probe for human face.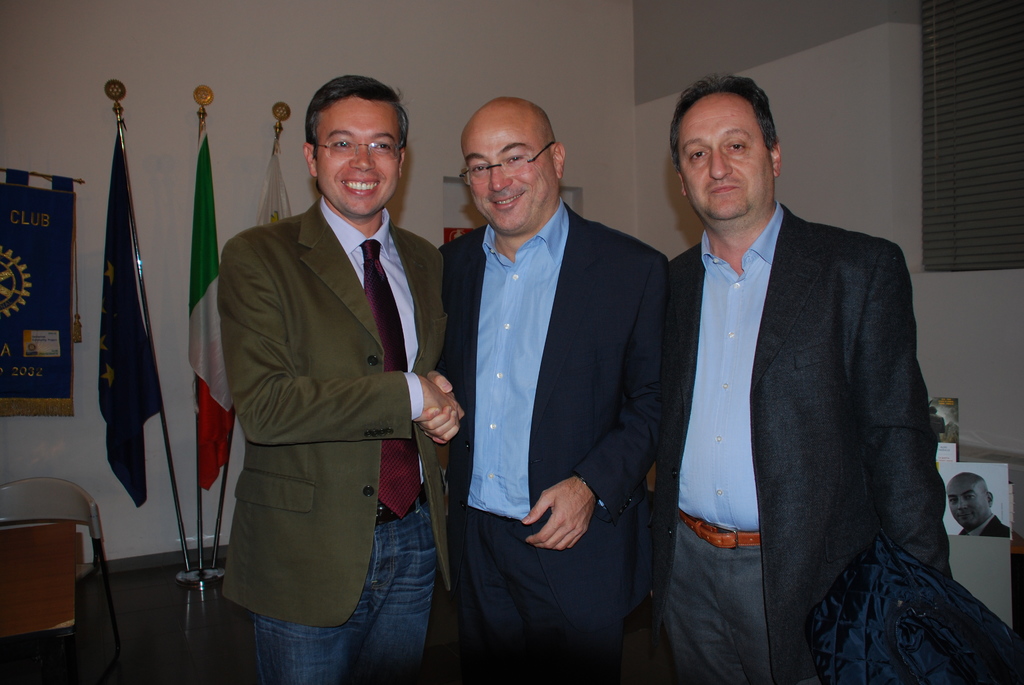
Probe result: bbox=[948, 480, 989, 530].
